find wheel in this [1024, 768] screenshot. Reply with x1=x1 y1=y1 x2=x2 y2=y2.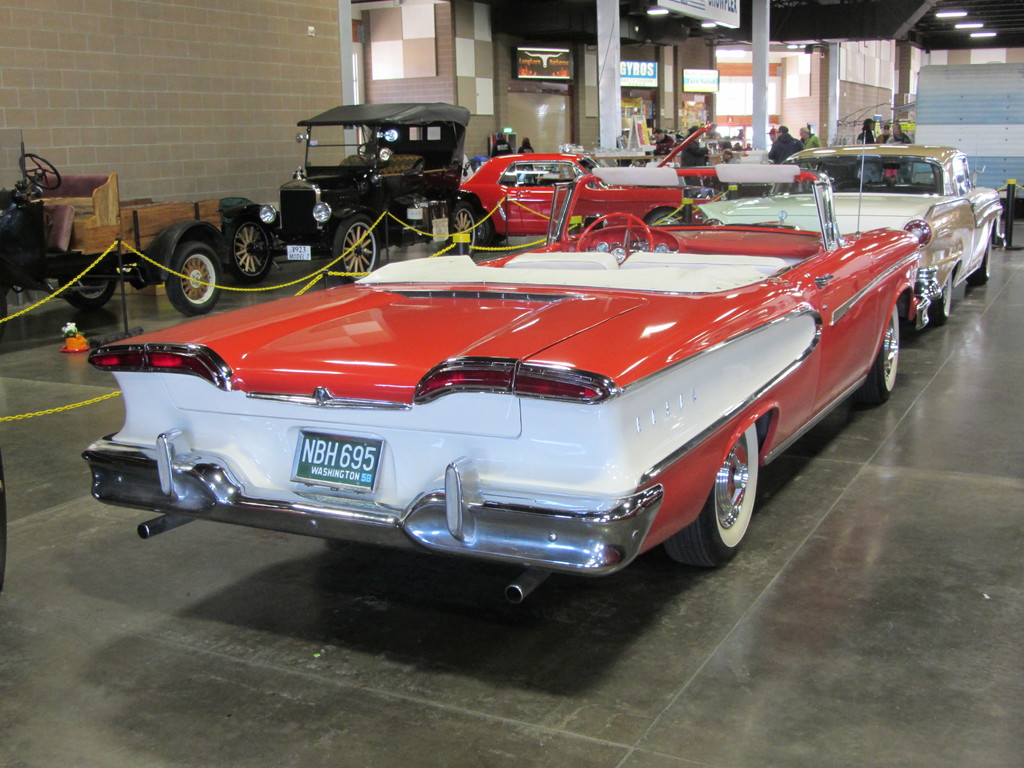
x1=854 y1=303 x2=900 y2=403.
